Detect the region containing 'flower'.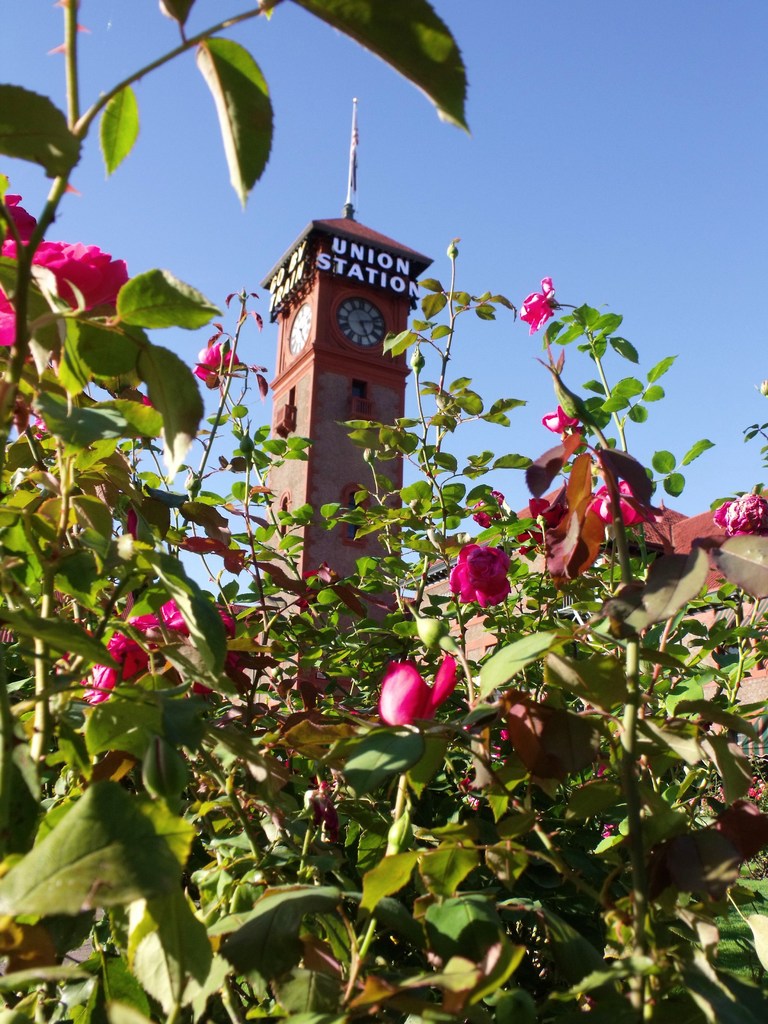
<bbox>589, 472, 632, 526</bbox>.
